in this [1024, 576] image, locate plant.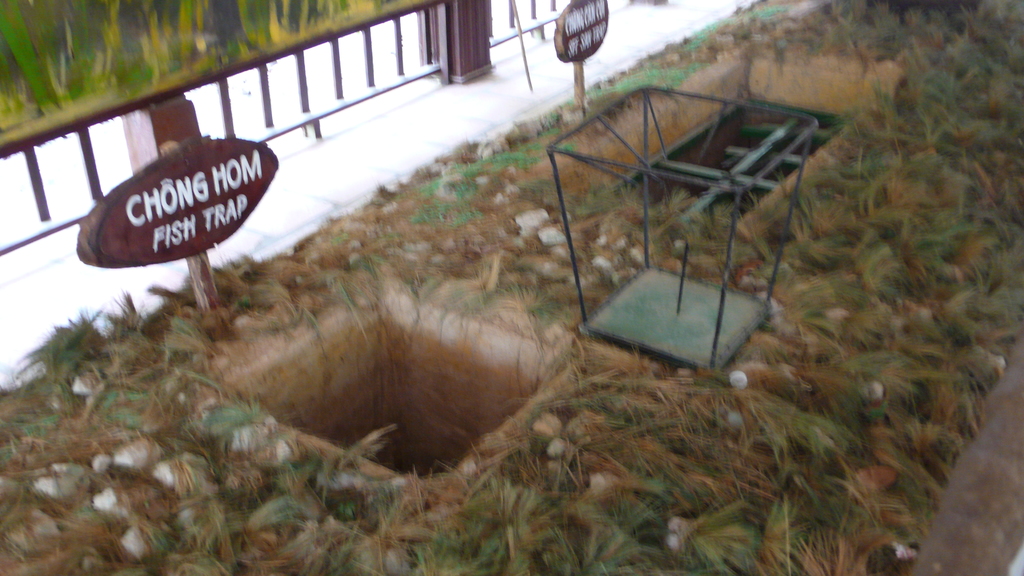
Bounding box: left=341, top=246, right=397, bottom=319.
